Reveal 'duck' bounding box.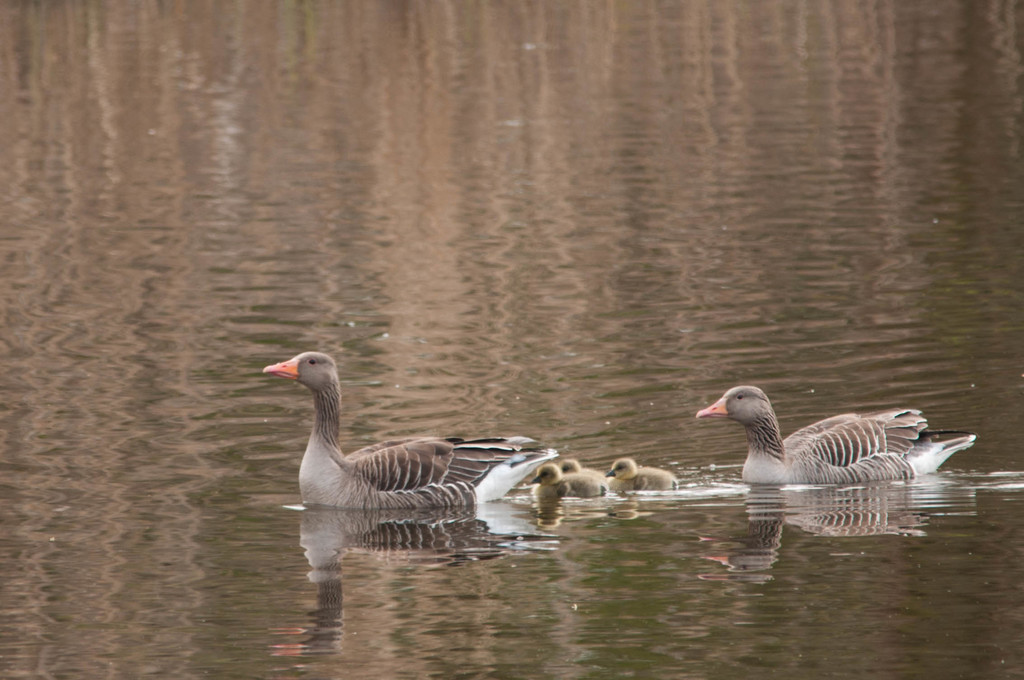
Revealed: [x1=257, y1=350, x2=560, y2=508].
